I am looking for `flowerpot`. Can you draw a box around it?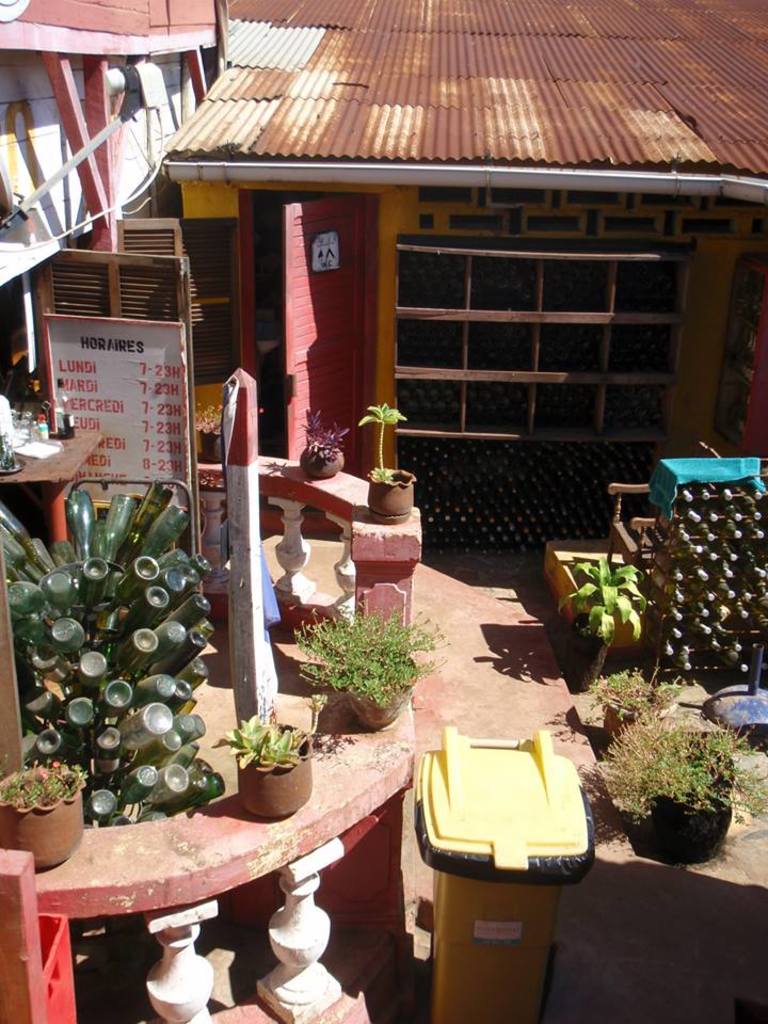
Sure, the bounding box is BBox(341, 647, 416, 729).
